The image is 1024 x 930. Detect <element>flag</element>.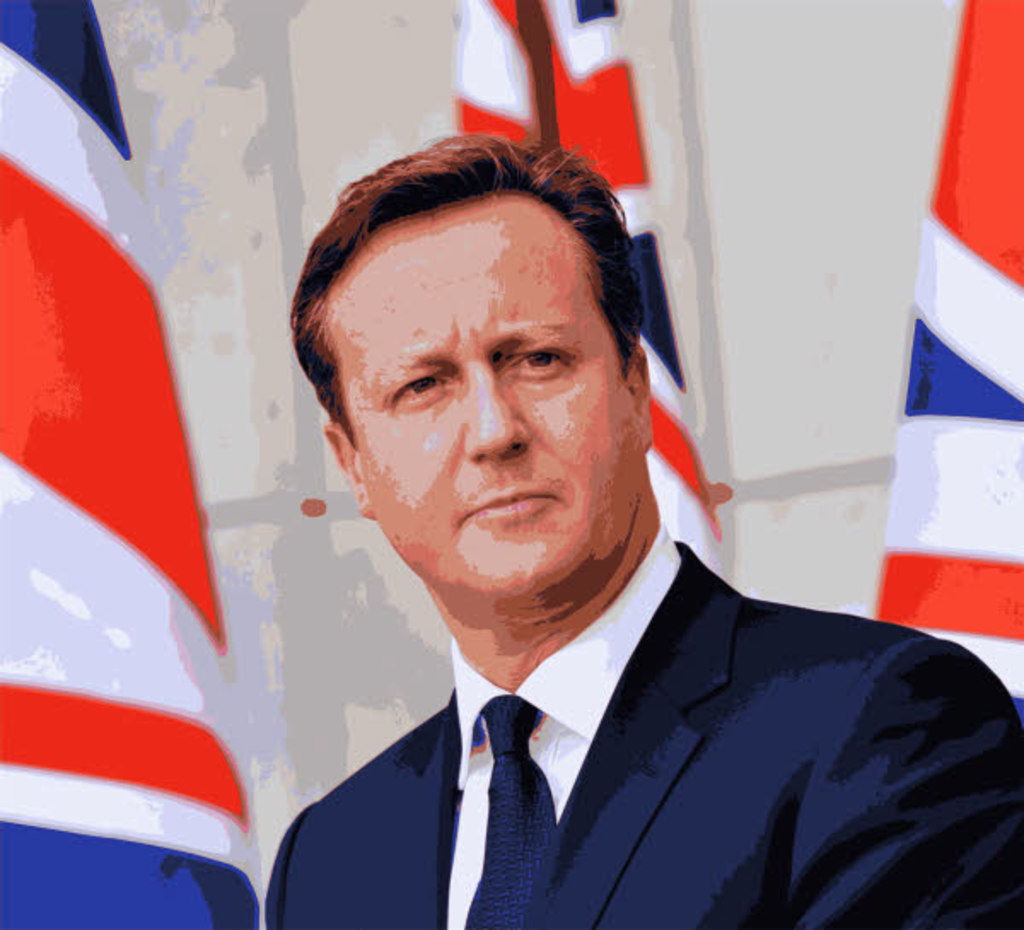
Detection: crop(447, 0, 734, 580).
